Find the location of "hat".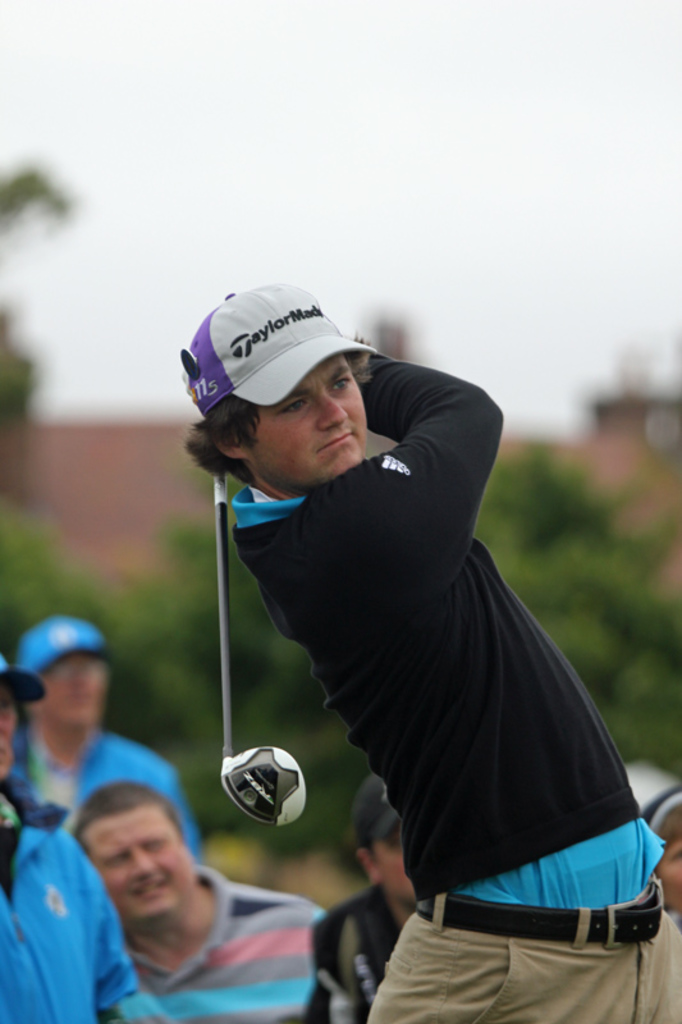
Location: rect(14, 613, 113, 671).
